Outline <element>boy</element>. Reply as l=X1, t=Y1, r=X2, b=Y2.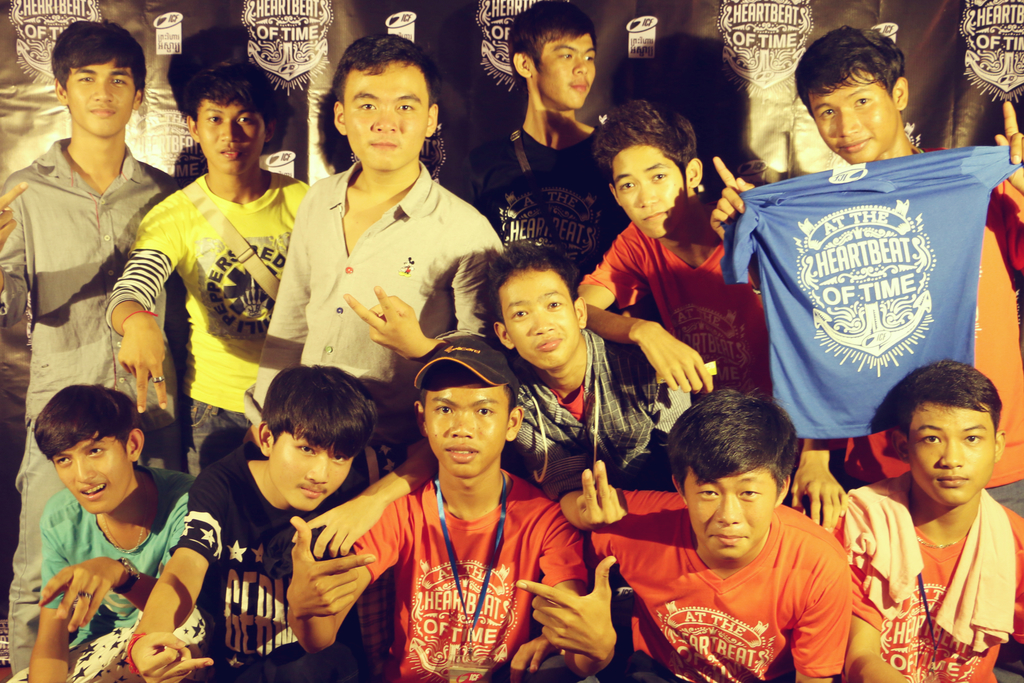
l=99, t=62, r=312, b=487.
